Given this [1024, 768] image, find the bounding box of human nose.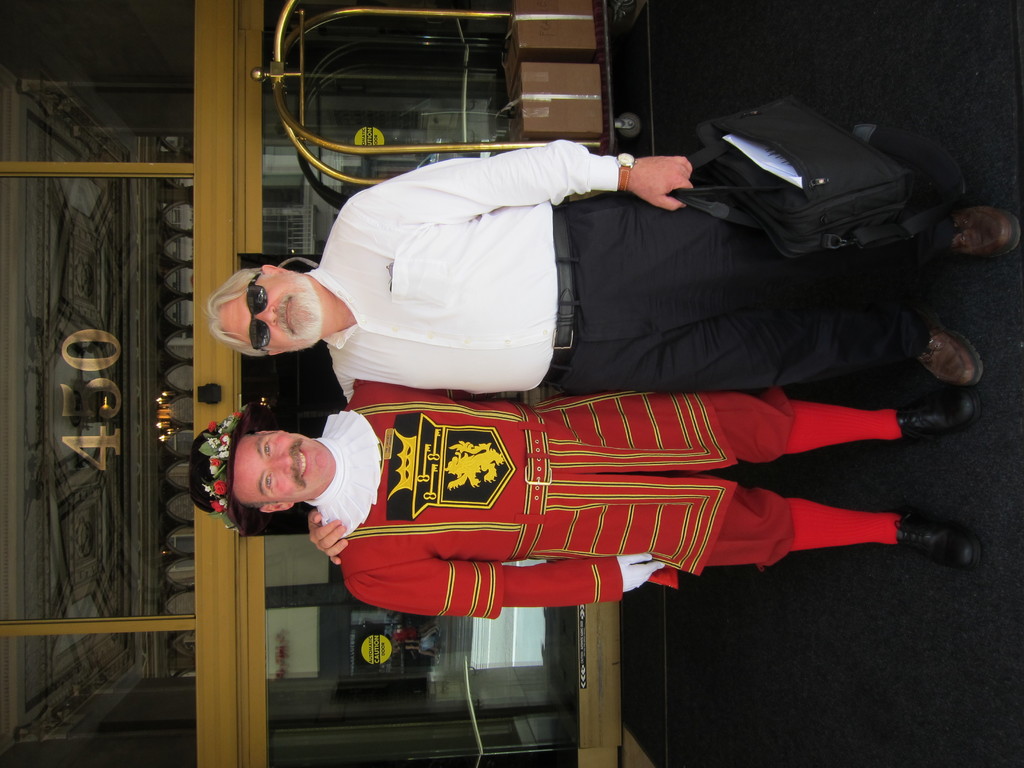
(x1=273, y1=454, x2=292, y2=473).
